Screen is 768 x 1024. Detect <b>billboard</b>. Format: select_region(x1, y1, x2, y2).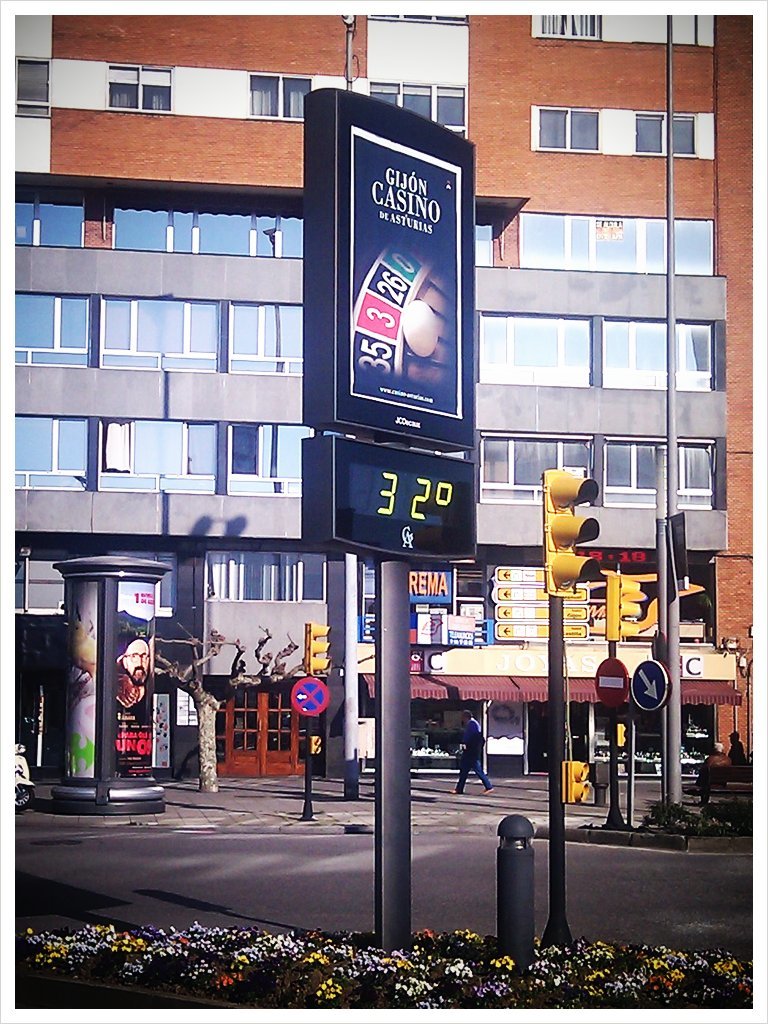
select_region(410, 572, 450, 613).
